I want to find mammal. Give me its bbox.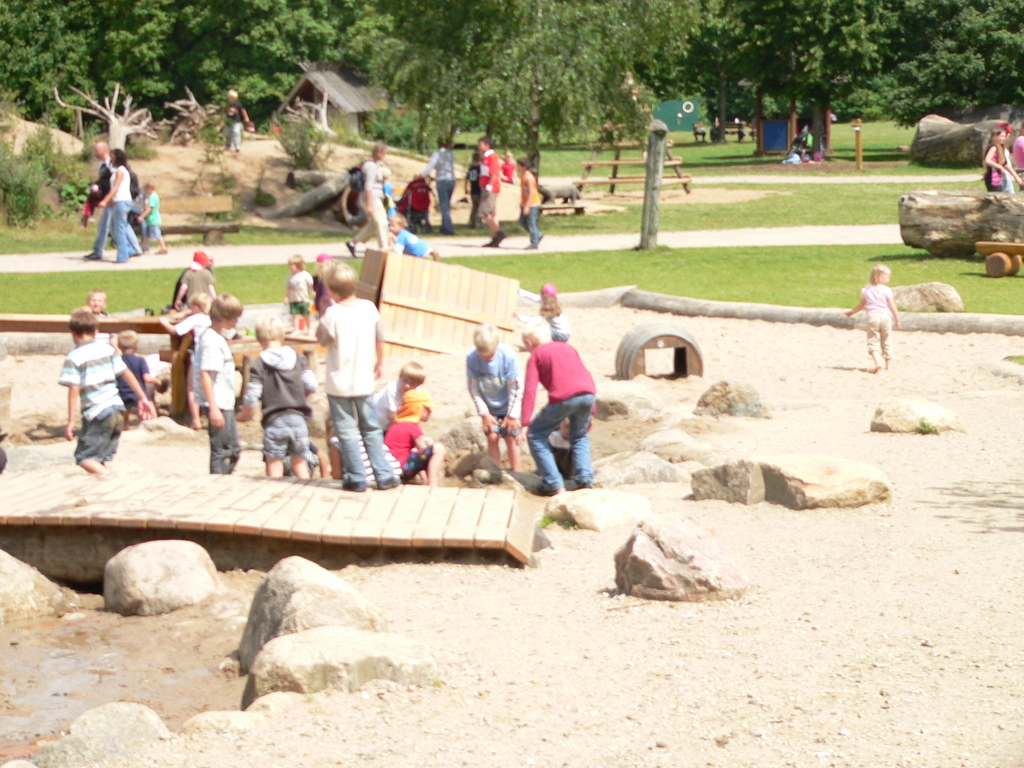
detection(480, 135, 508, 241).
